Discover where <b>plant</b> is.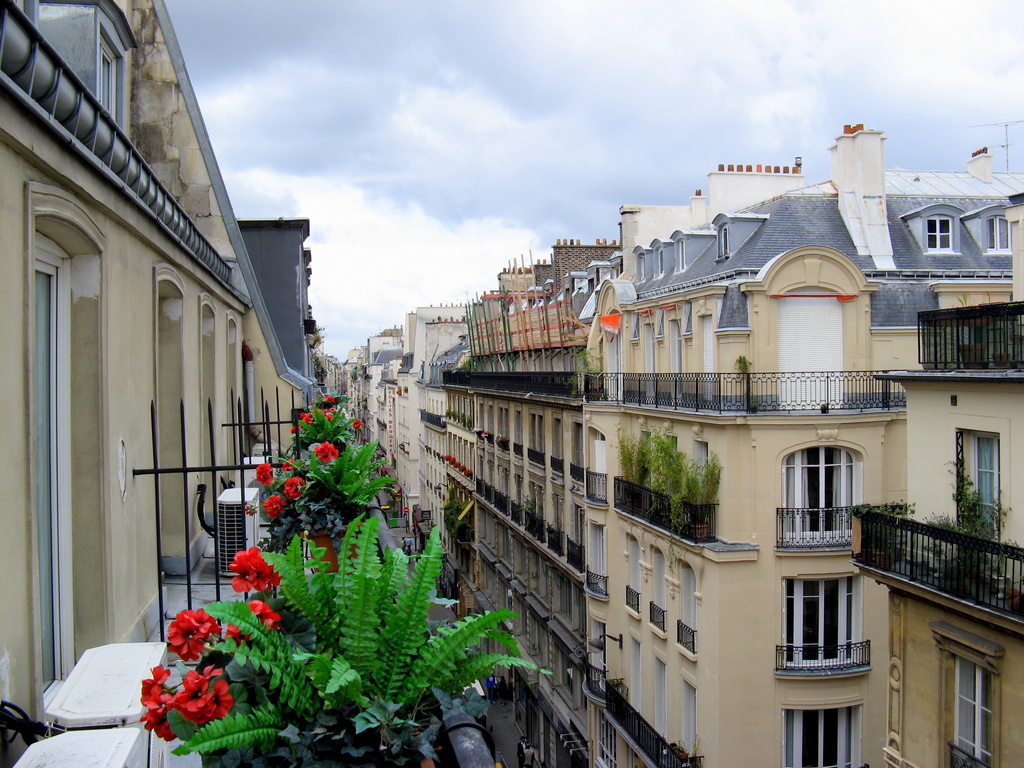
Discovered at locate(682, 732, 710, 767).
